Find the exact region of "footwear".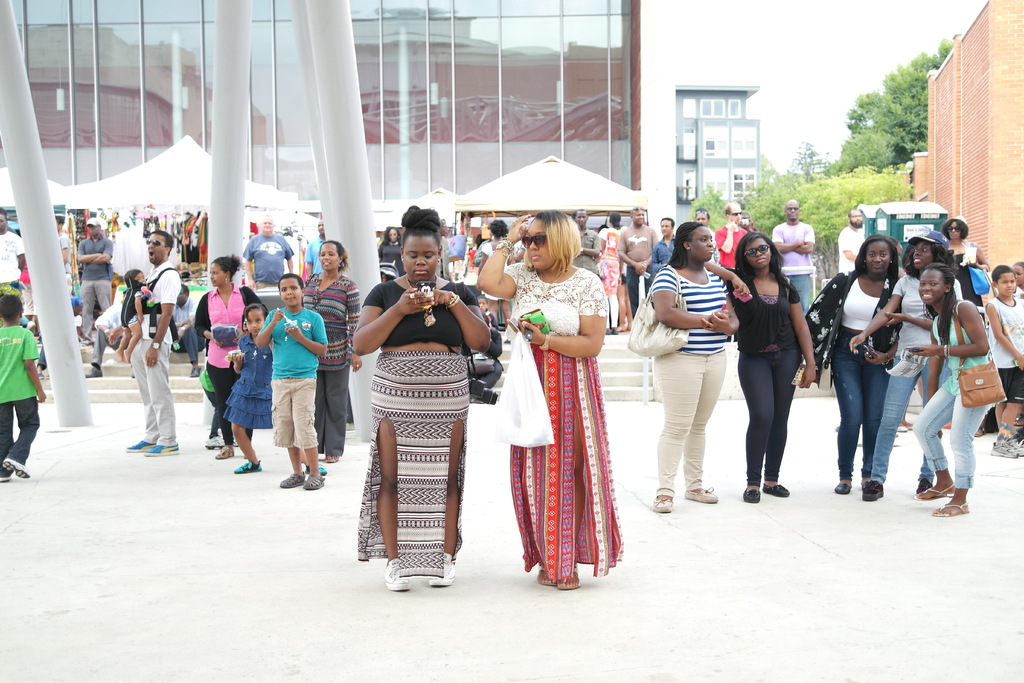
Exact region: BBox(868, 479, 888, 500).
